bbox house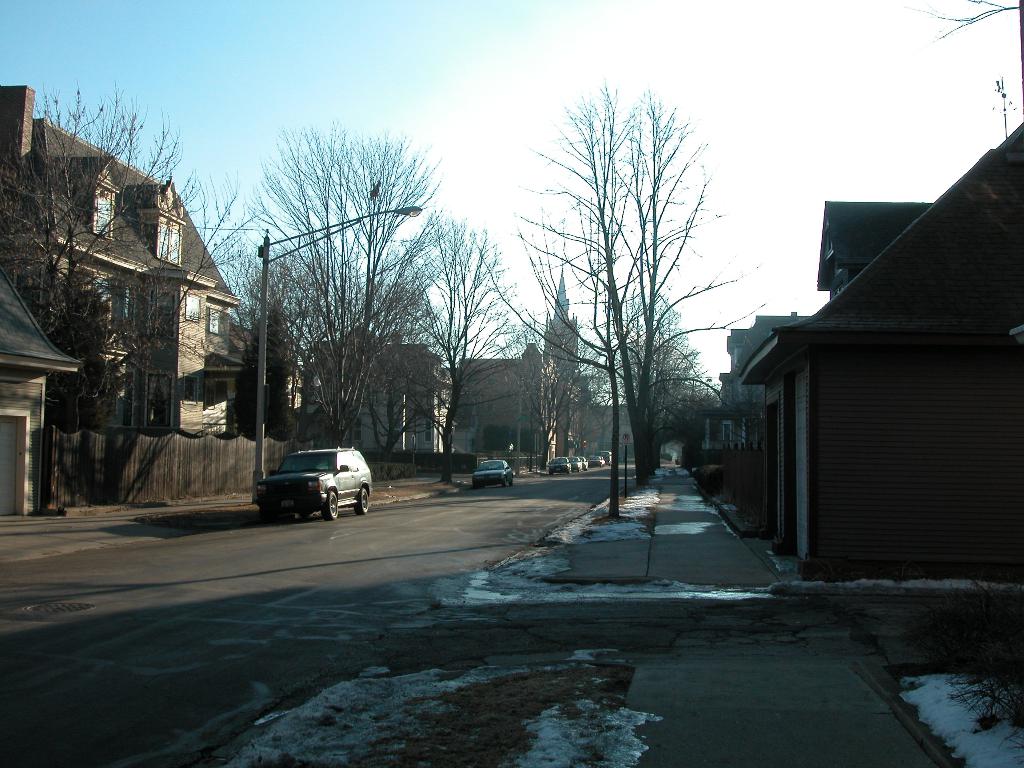
rect(593, 395, 641, 463)
